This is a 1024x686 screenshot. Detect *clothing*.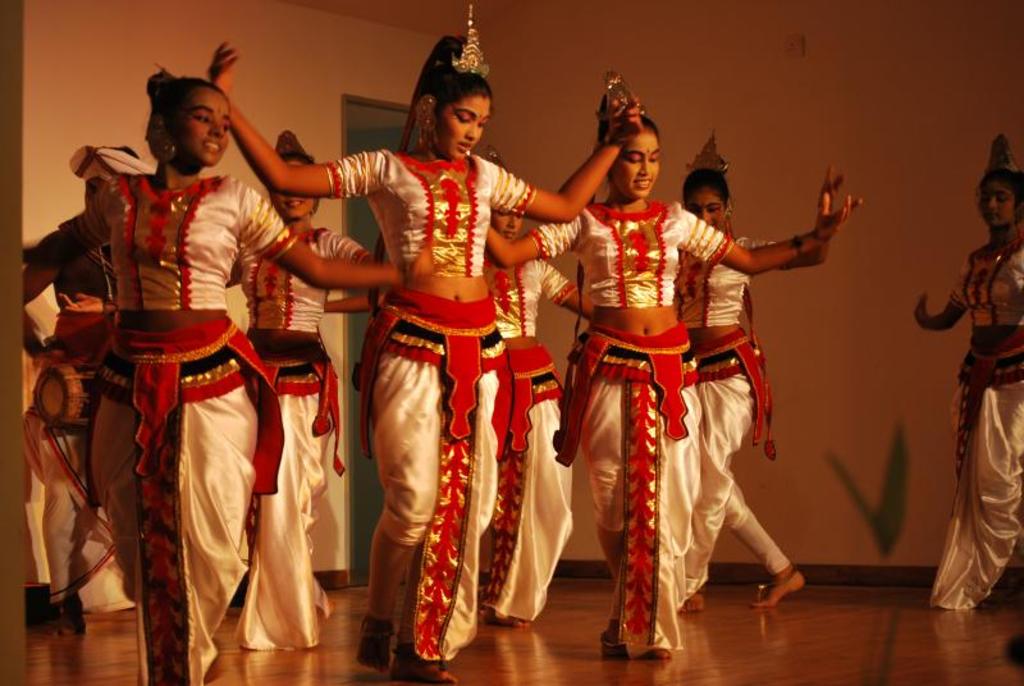
[326,156,529,669].
